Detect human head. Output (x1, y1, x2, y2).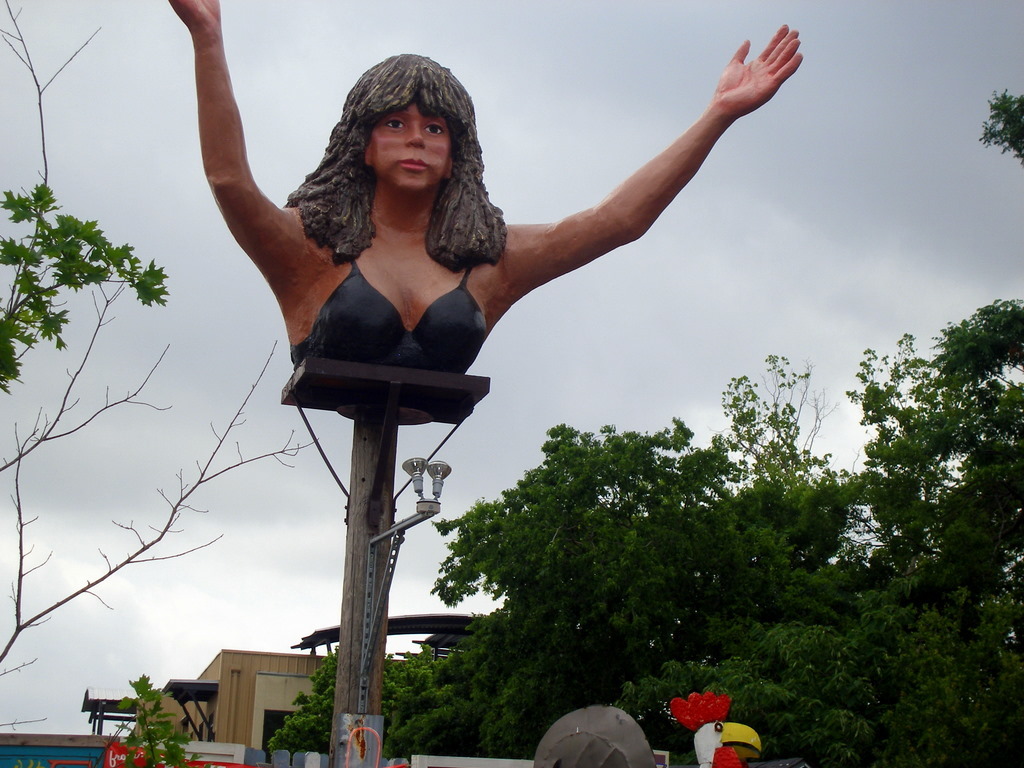
(665, 693, 762, 767).
